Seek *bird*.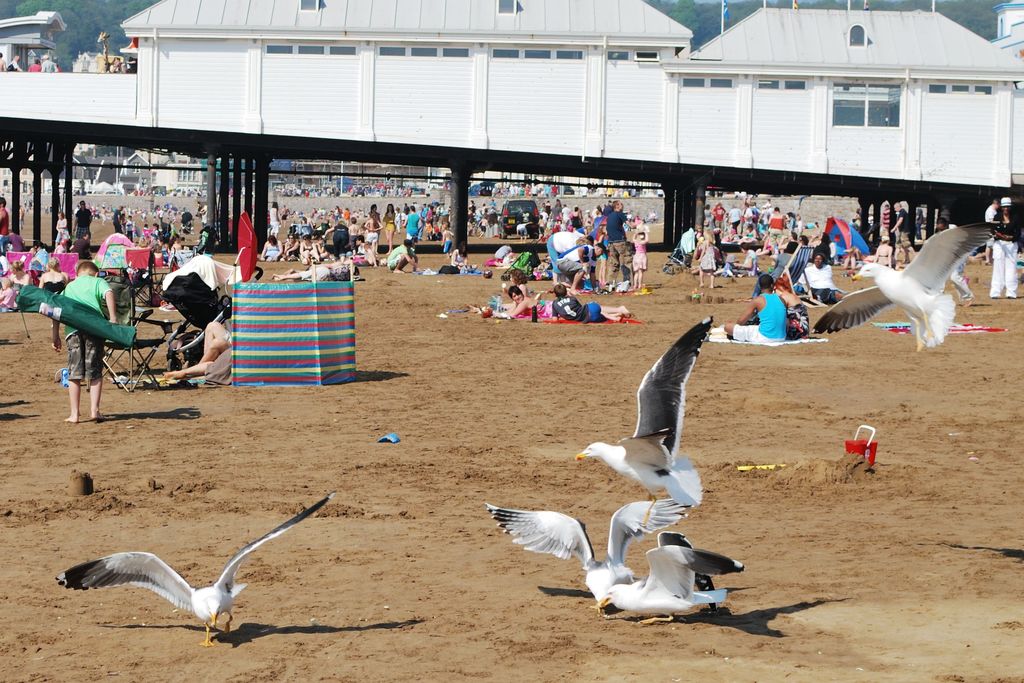
bbox=[806, 220, 1007, 350].
